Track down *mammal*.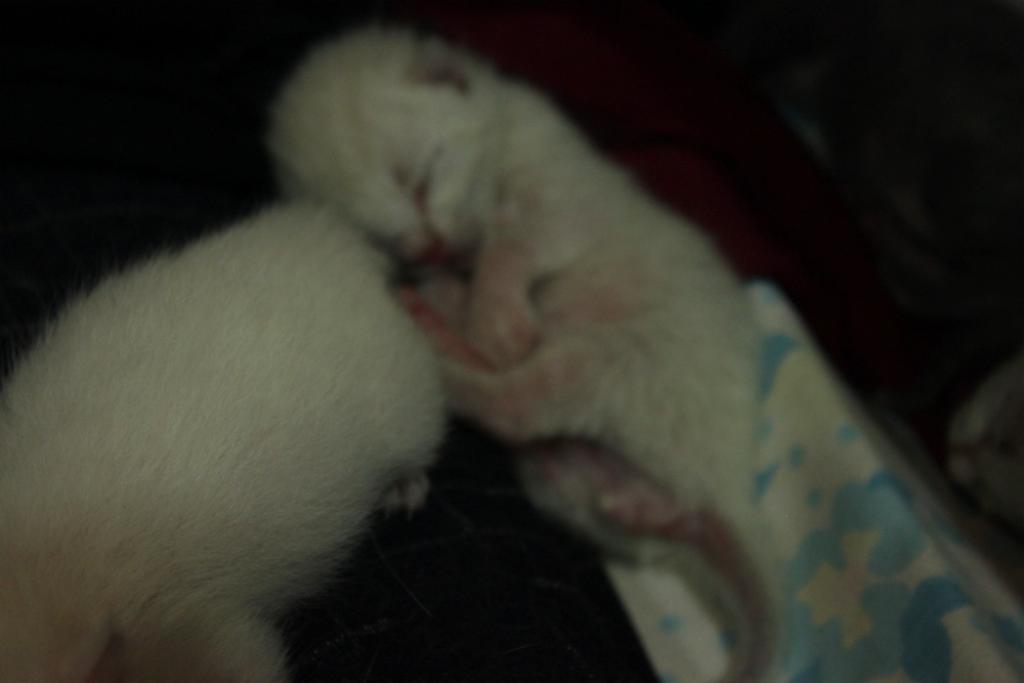
Tracked to (left=252, top=6, right=778, bottom=682).
